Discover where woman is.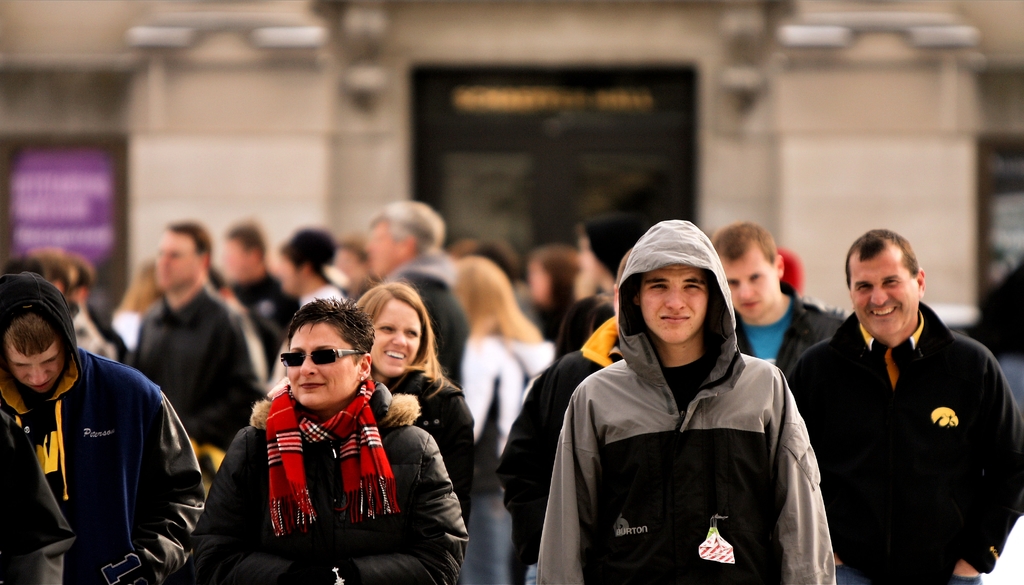
Discovered at [556,225,822,582].
